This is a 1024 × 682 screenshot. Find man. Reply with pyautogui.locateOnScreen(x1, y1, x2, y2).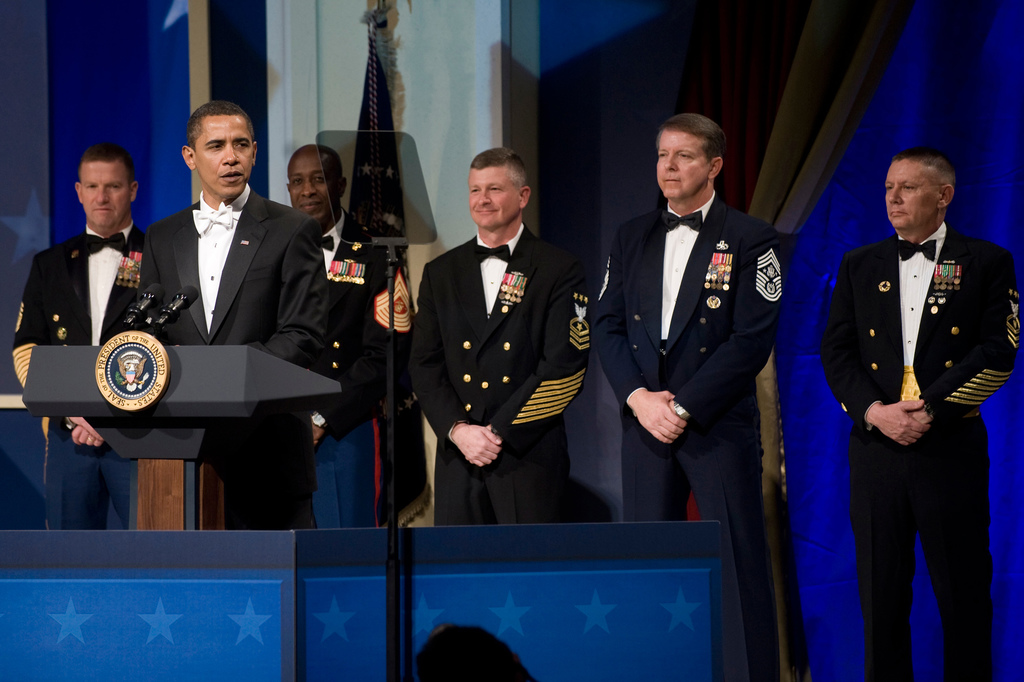
pyautogui.locateOnScreen(138, 102, 329, 524).
